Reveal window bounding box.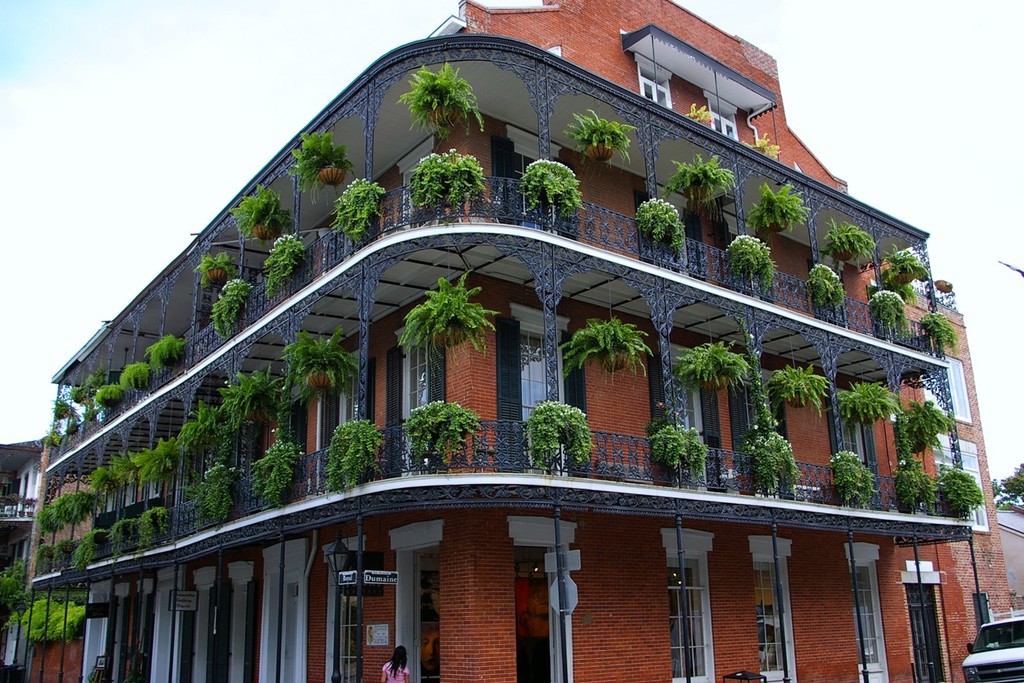
Revealed: bbox(400, 337, 430, 472).
